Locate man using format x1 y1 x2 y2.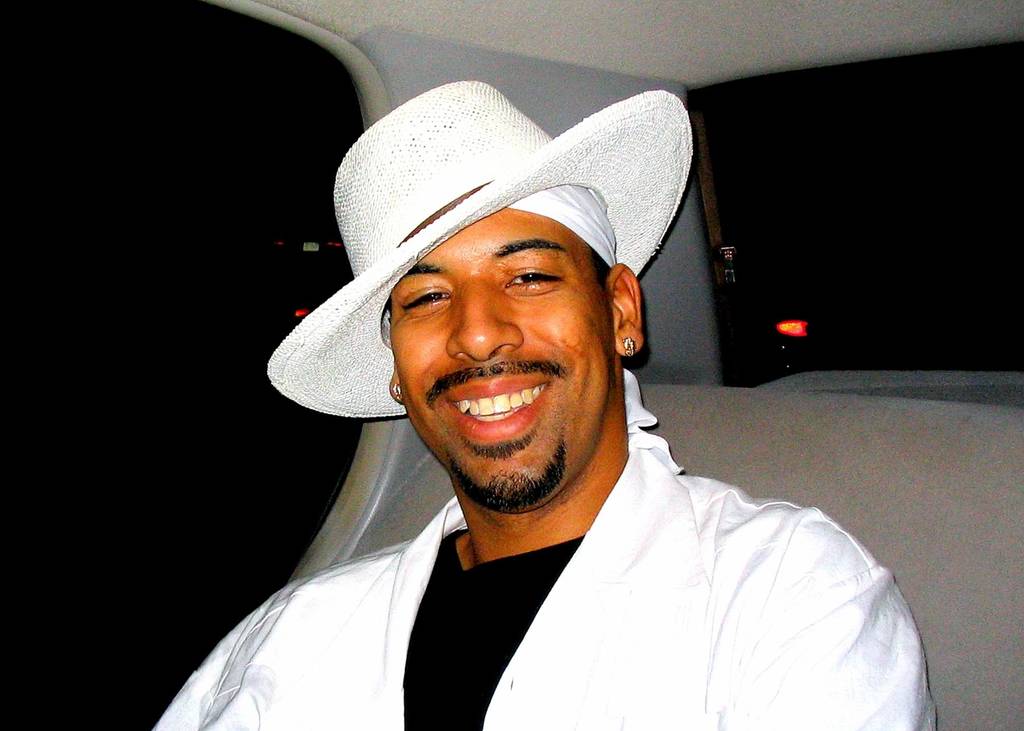
179 58 916 730.
